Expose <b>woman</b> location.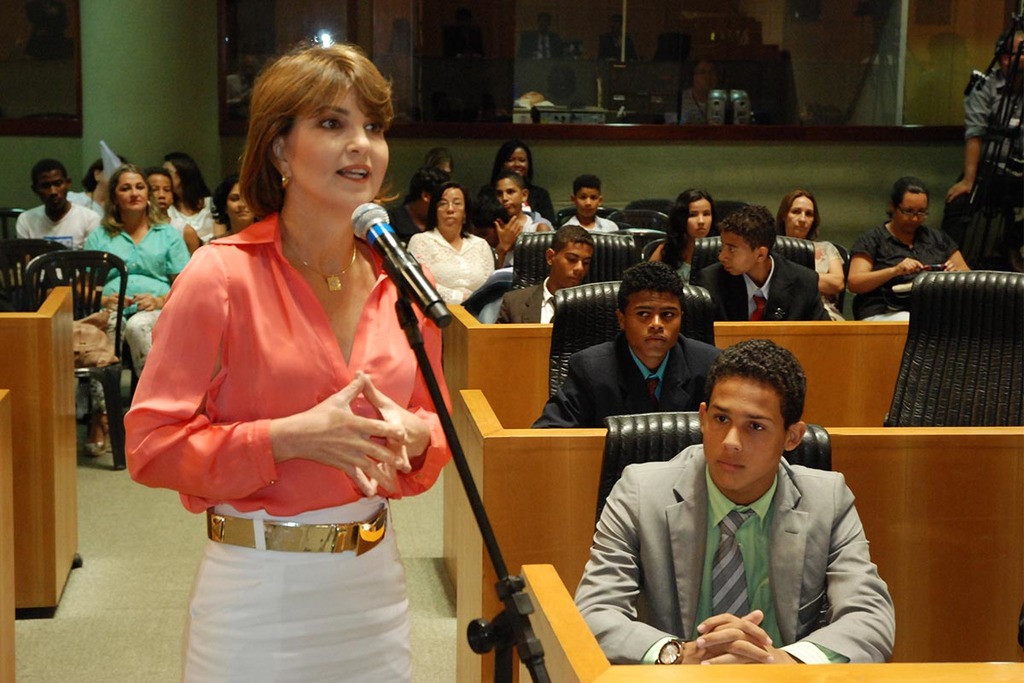
Exposed at [948, 7, 1023, 212].
